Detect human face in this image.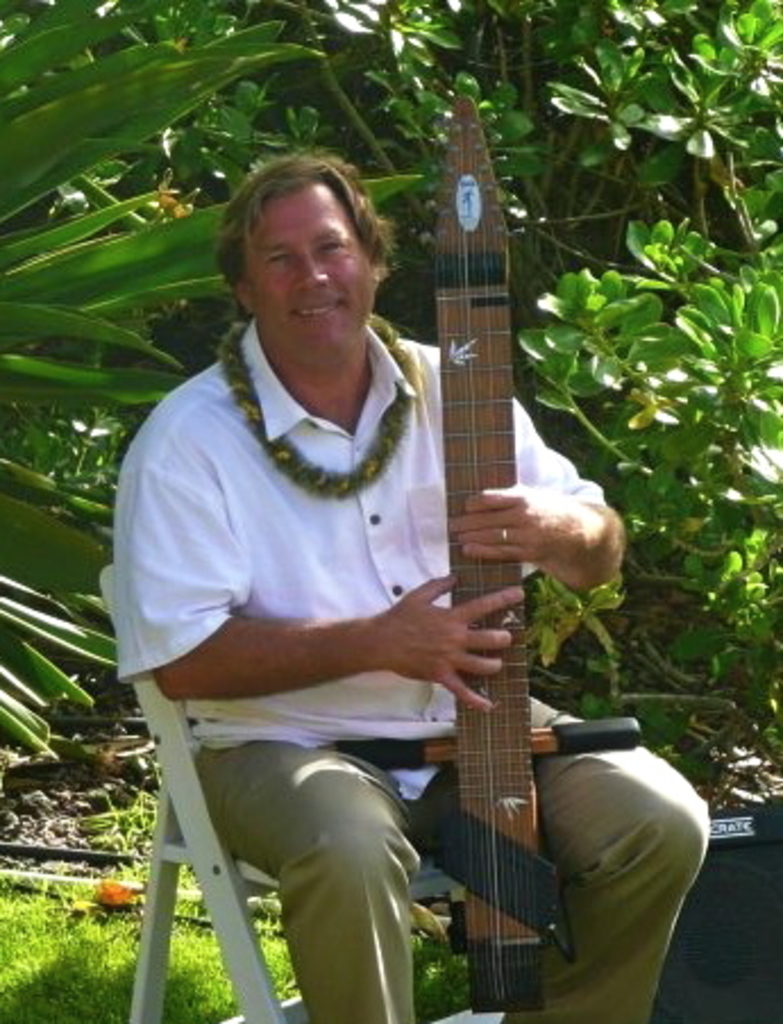
Detection: {"left": 247, "top": 184, "right": 381, "bottom": 356}.
